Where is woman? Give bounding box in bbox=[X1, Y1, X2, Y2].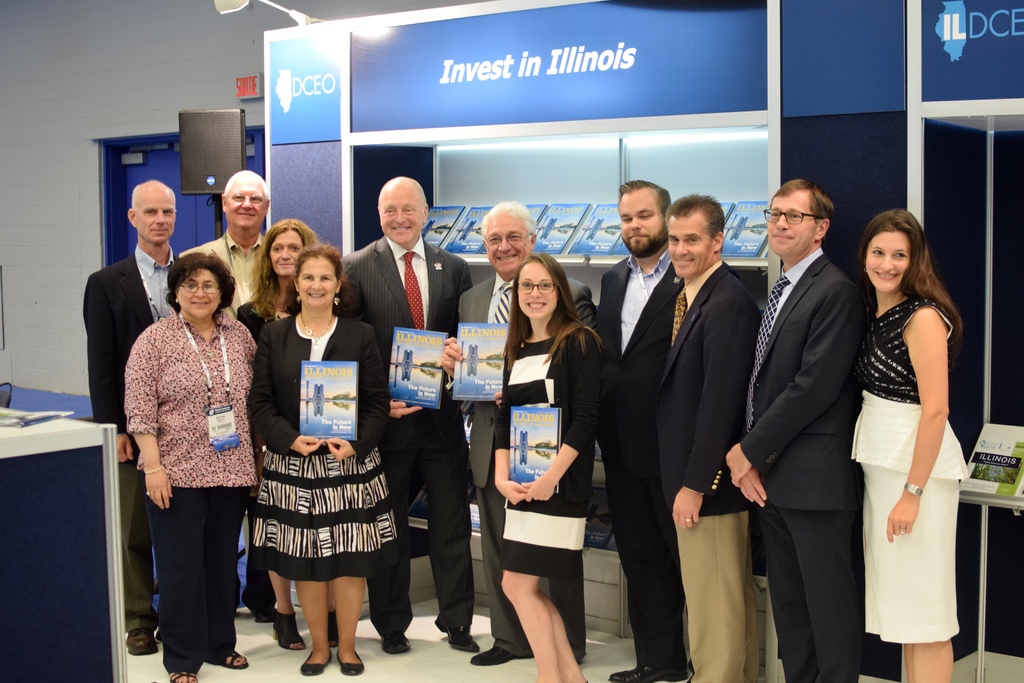
bbox=[847, 207, 972, 682].
